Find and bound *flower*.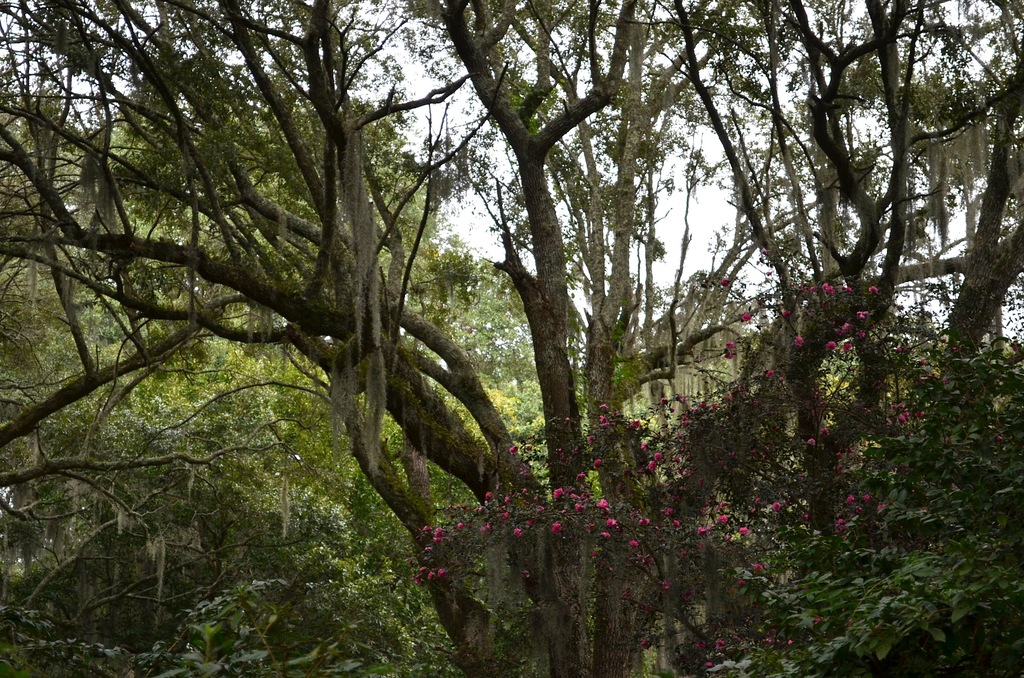
Bound: locate(653, 452, 663, 461).
